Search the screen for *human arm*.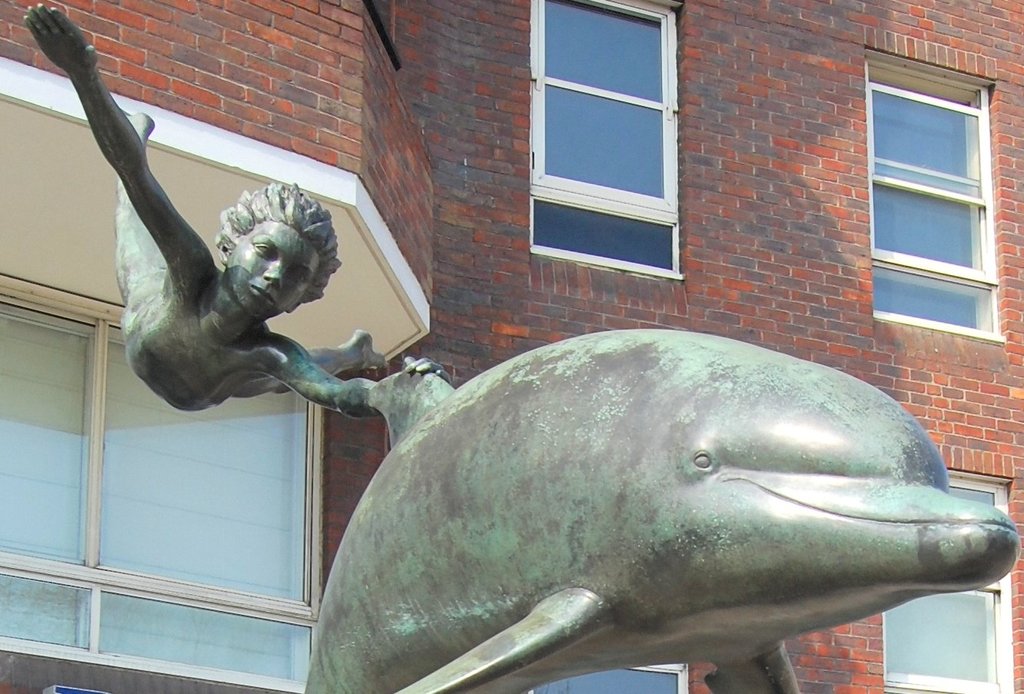
Found at [x1=228, y1=326, x2=464, y2=422].
